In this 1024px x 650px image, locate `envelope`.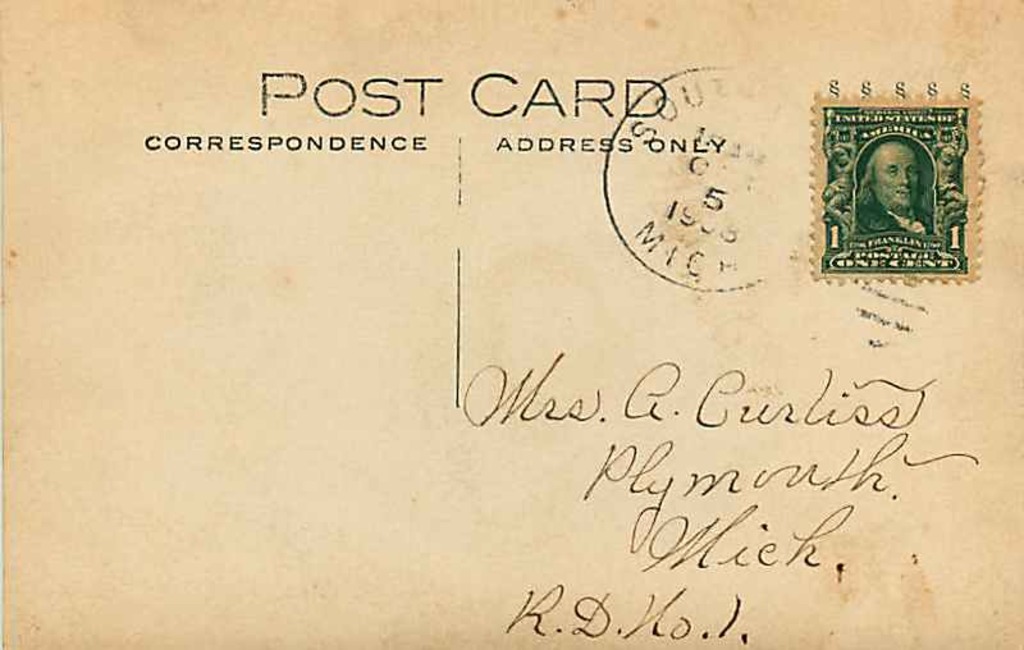
Bounding box: <region>0, 0, 1023, 649</region>.
